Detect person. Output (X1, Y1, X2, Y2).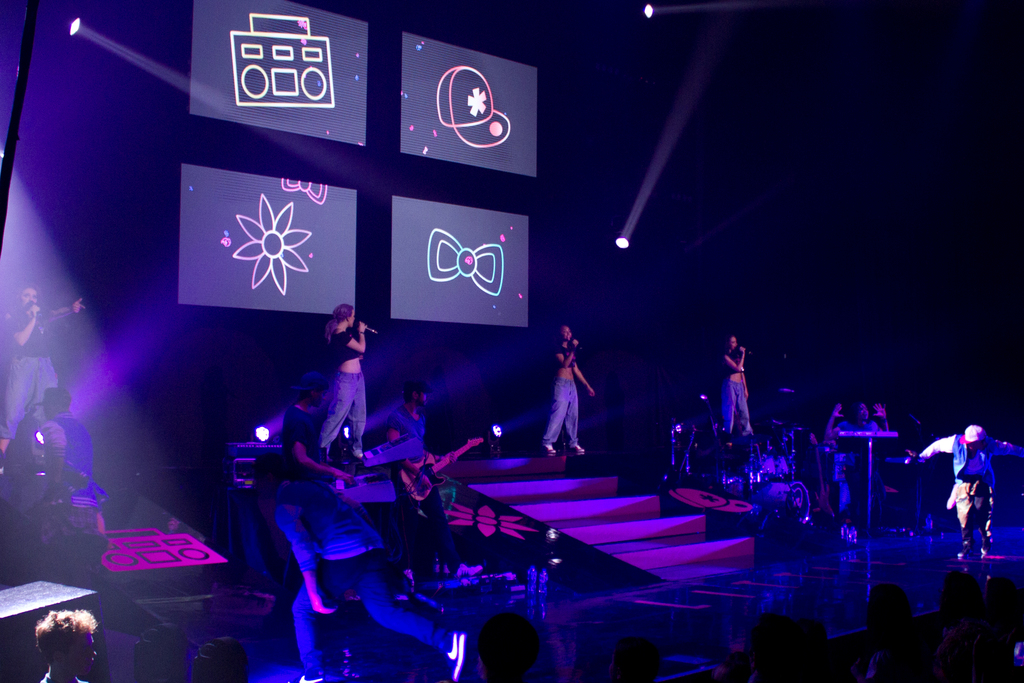
(323, 302, 371, 460).
